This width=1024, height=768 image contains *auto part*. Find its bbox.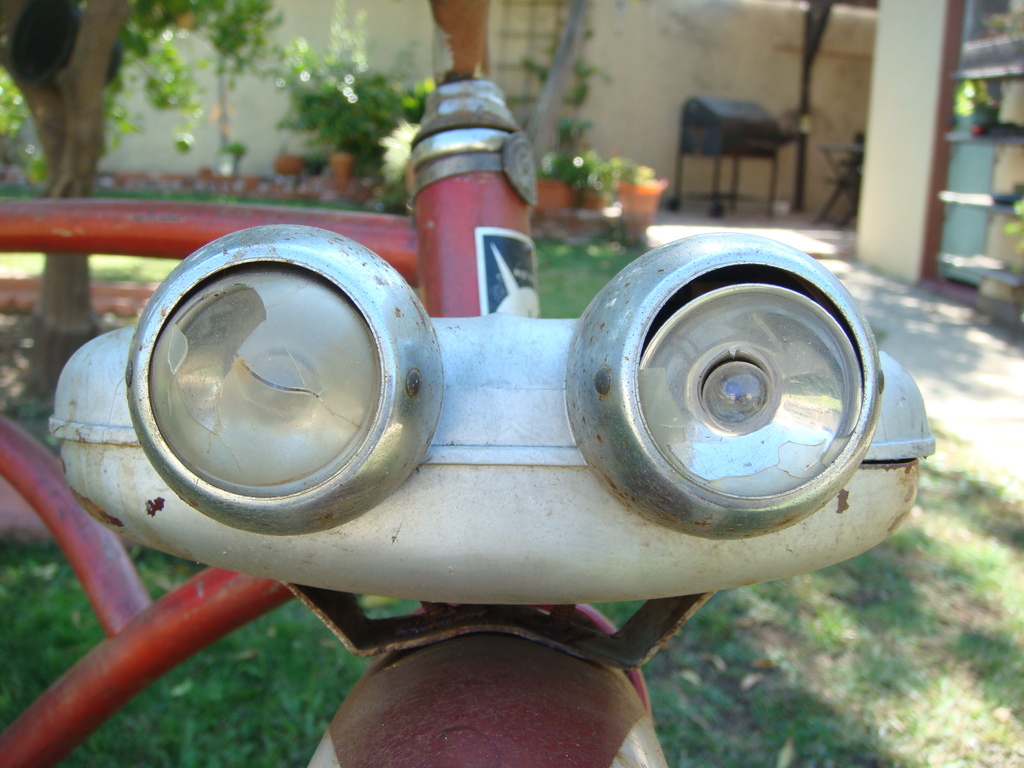
<box>93,223,439,525</box>.
